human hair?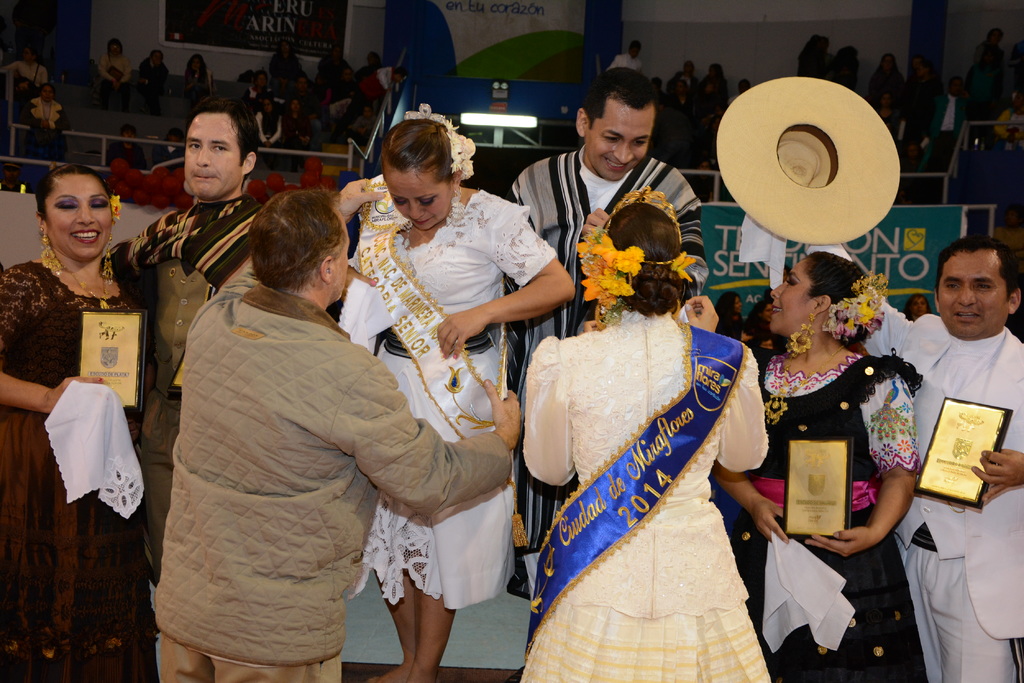
bbox(908, 299, 929, 315)
